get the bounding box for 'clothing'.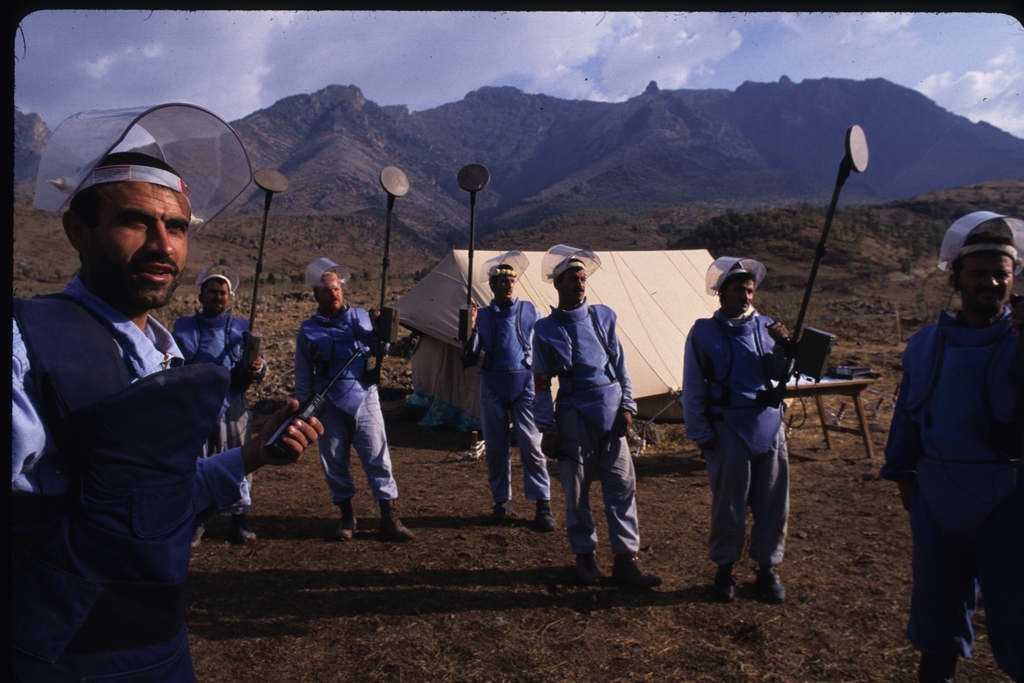
select_region(295, 302, 388, 507).
